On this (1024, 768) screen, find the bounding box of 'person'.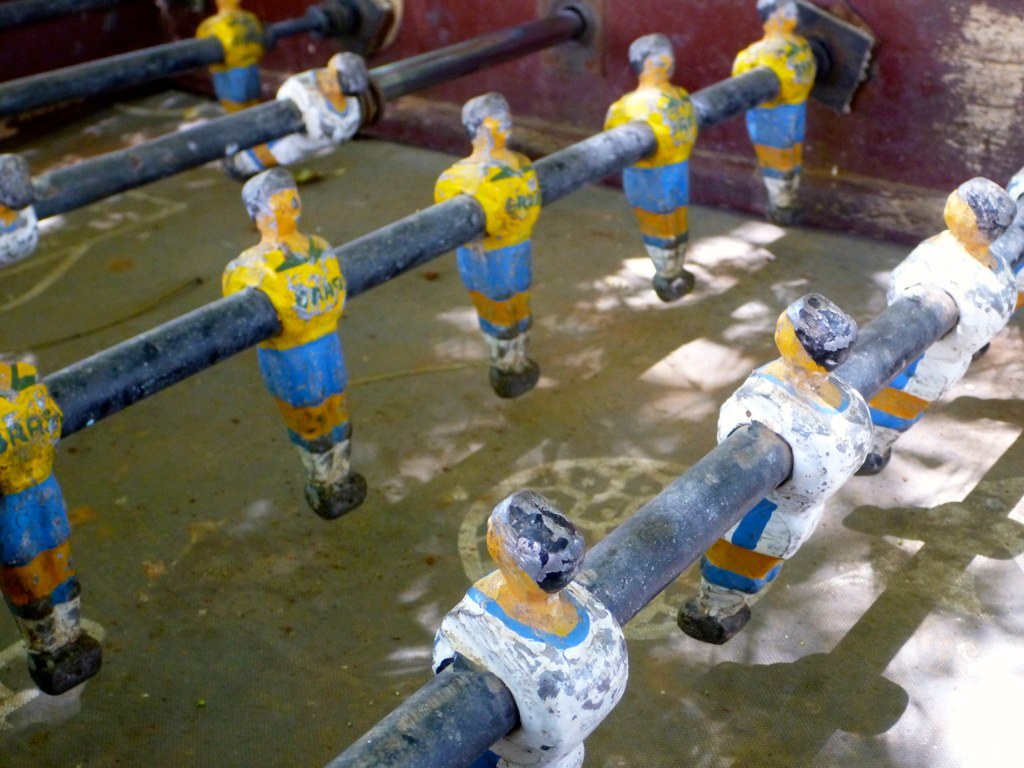
Bounding box: x1=0, y1=353, x2=102, y2=696.
